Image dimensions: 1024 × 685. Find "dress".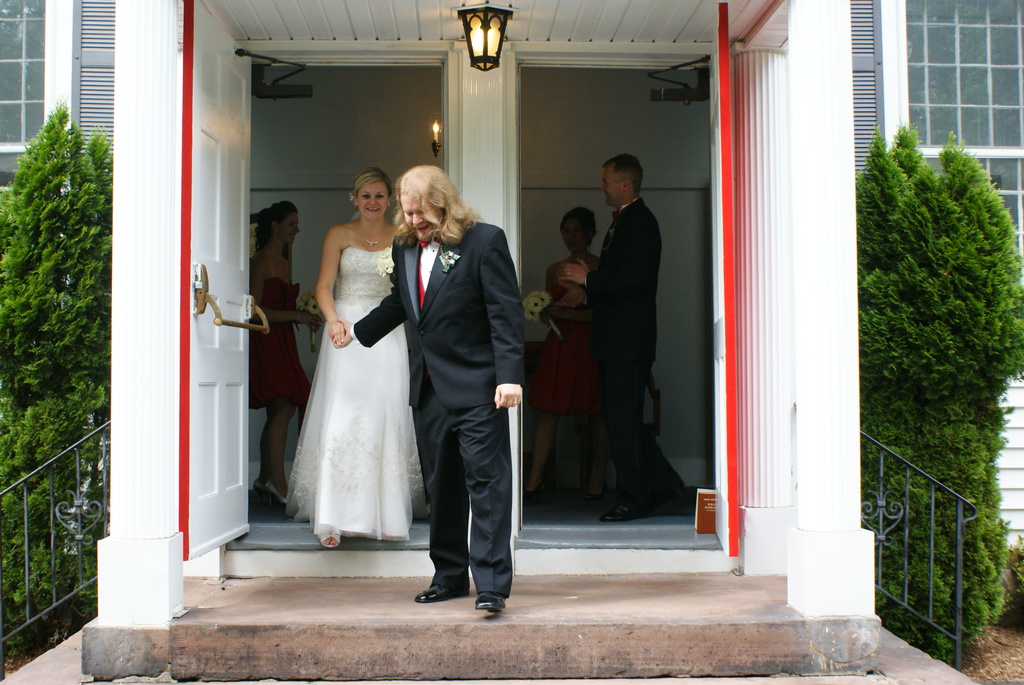
(x1=284, y1=245, x2=424, y2=545).
